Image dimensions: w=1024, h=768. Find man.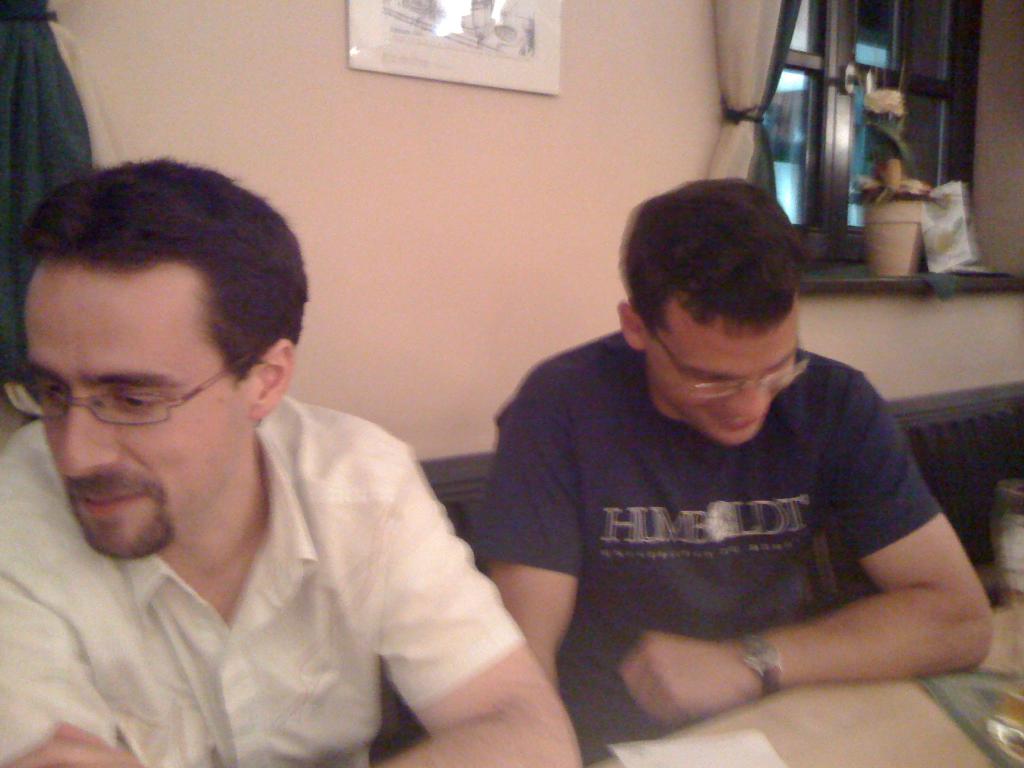
region(0, 163, 594, 767).
